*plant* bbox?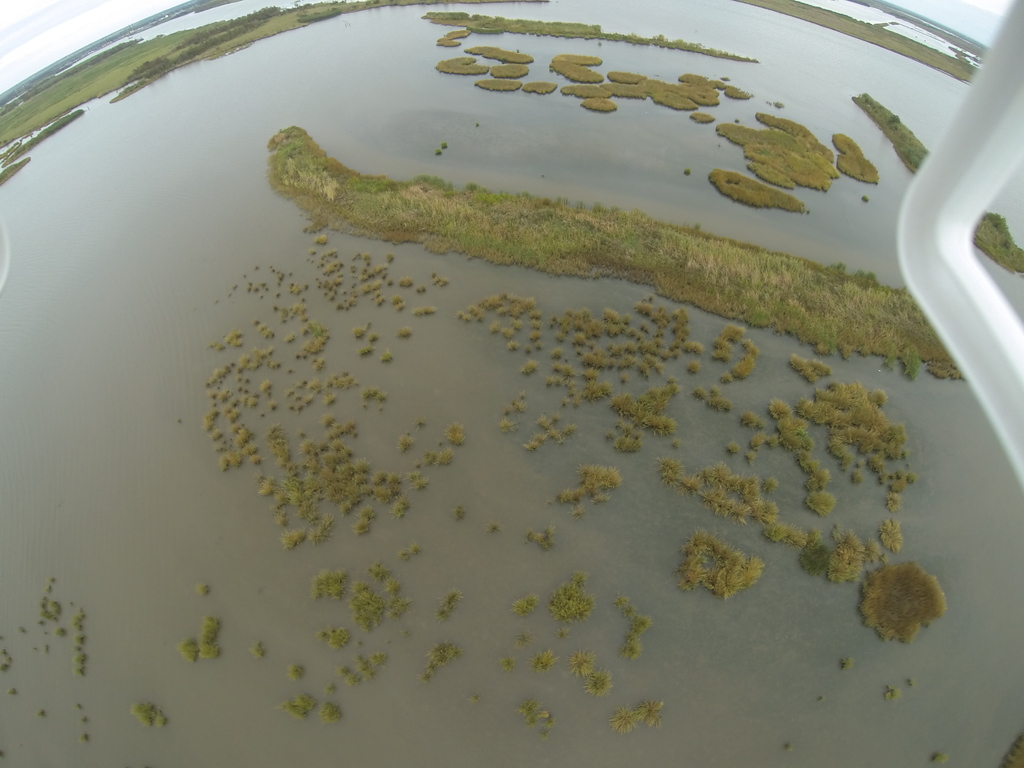
pyautogui.locateOnScreen(771, 101, 784, 106)
